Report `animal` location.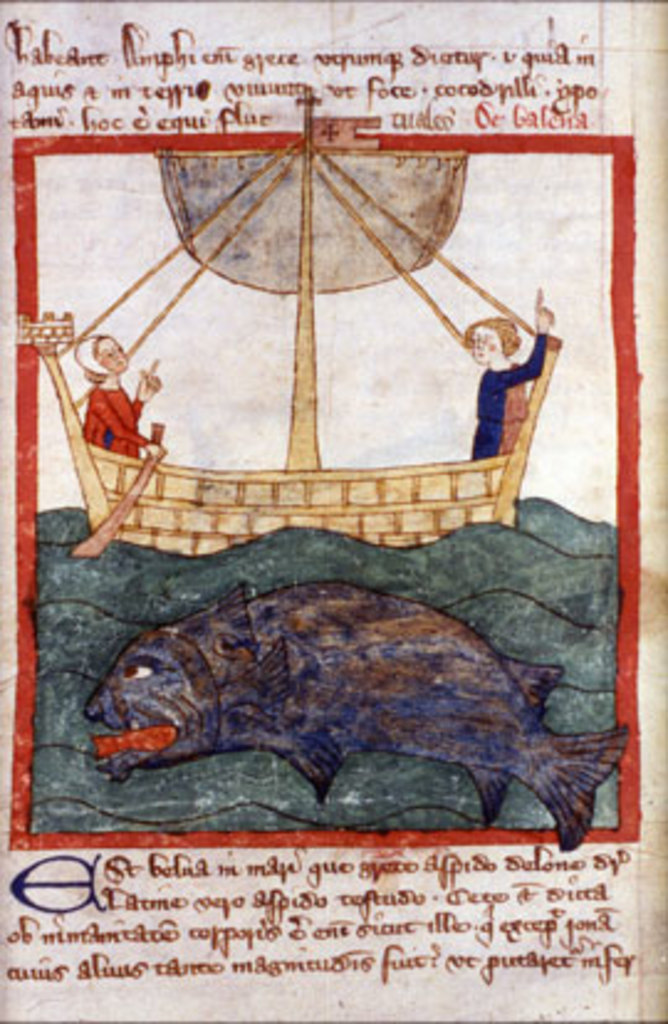
Report: bbox(77, 579, 628, 853).
